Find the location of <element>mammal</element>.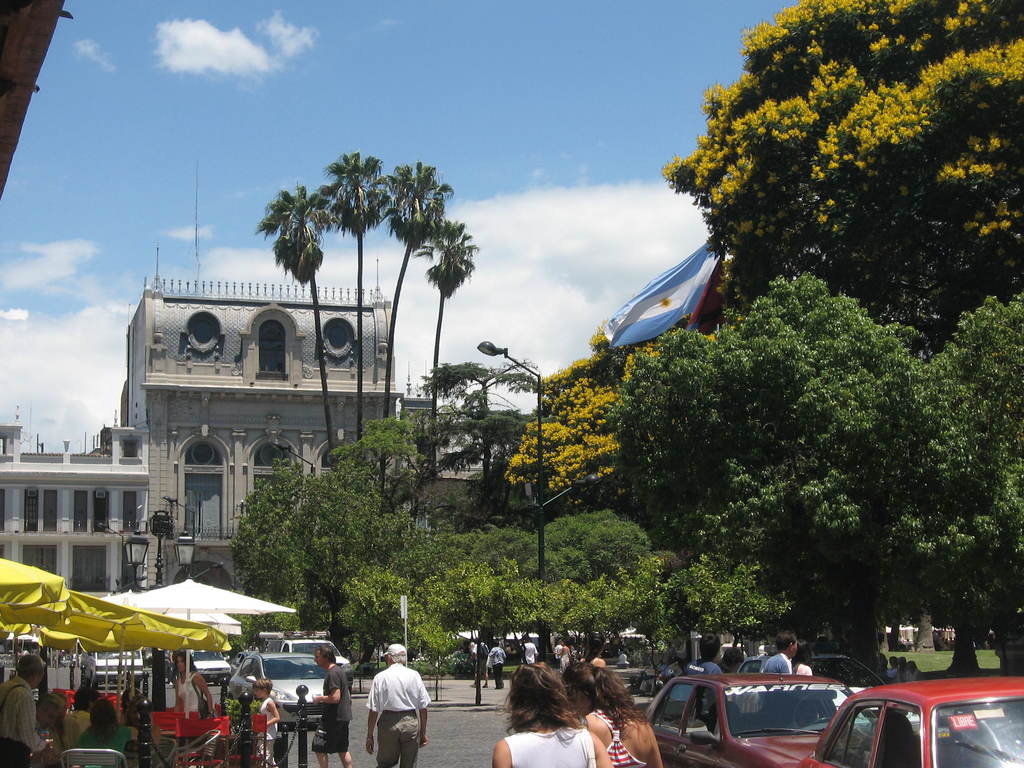
Location: bbox=(906, 660, 919, 681).
